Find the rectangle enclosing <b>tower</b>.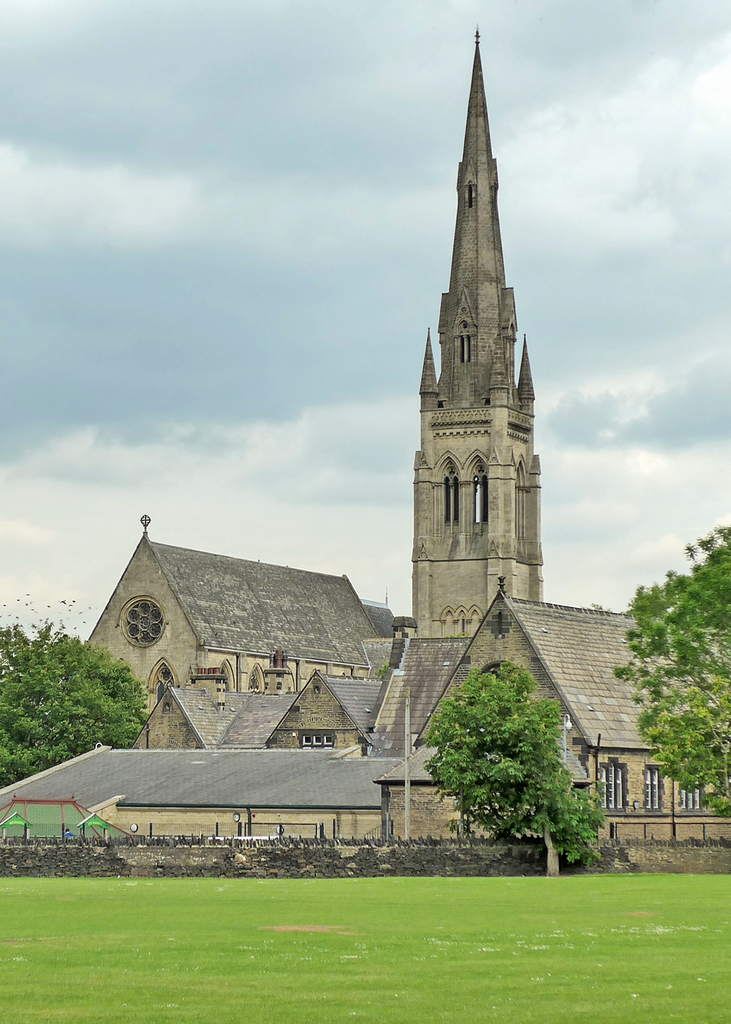
left=387, top=14, right=575, bottom=675.
